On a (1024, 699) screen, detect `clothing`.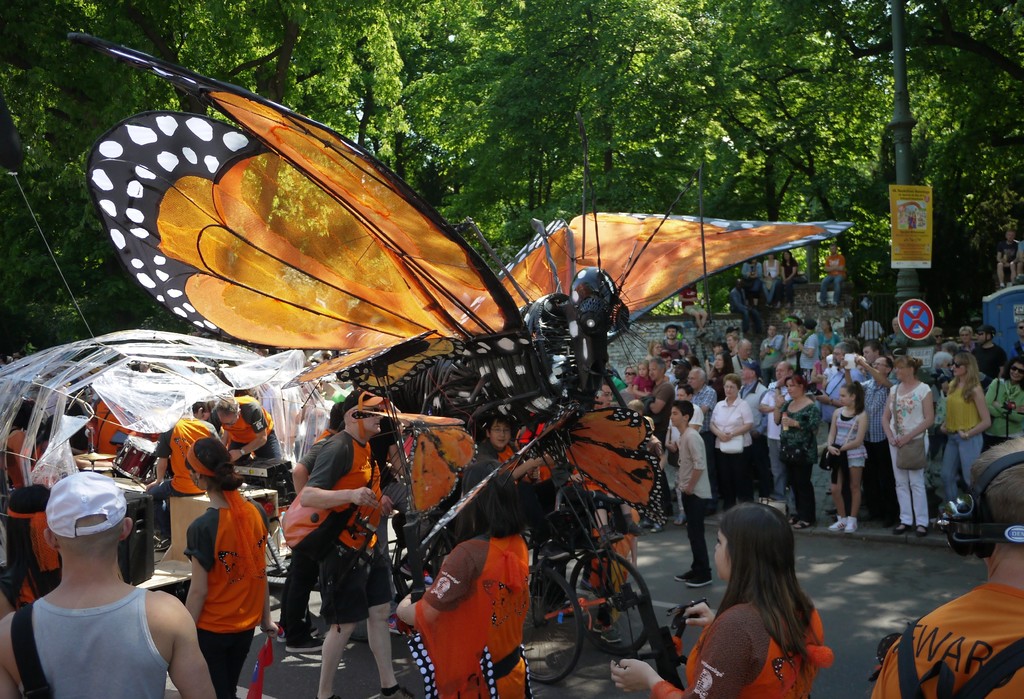
757 363 788 506.
